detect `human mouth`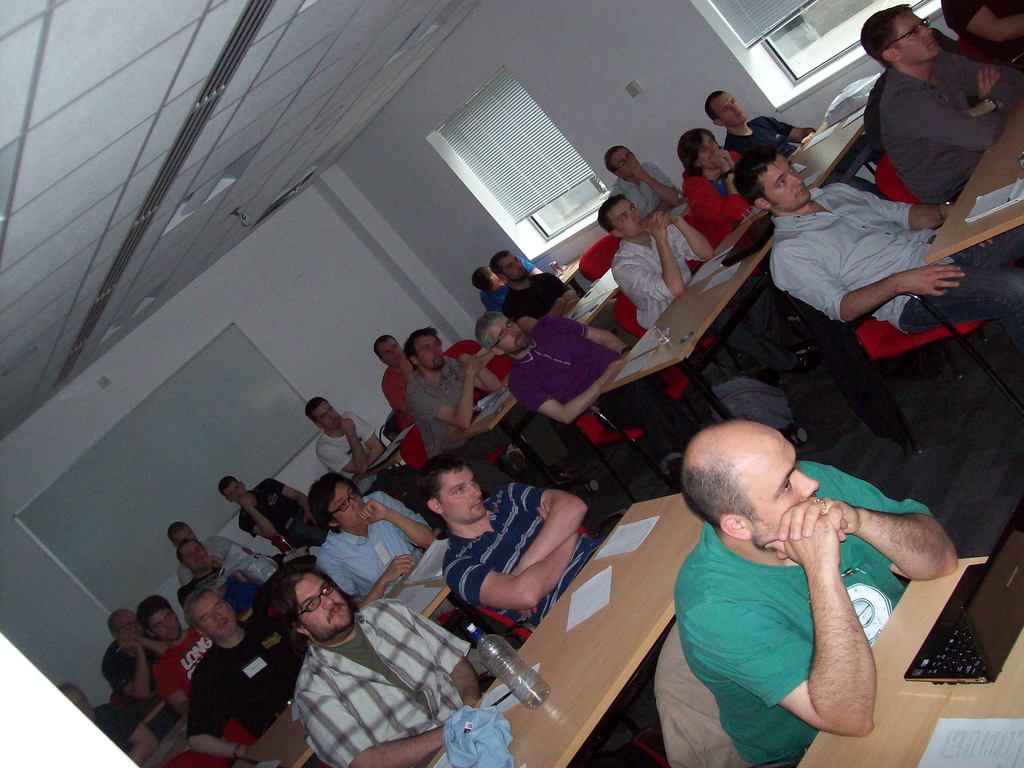
left=796, top=189, right=806, bottom=198
